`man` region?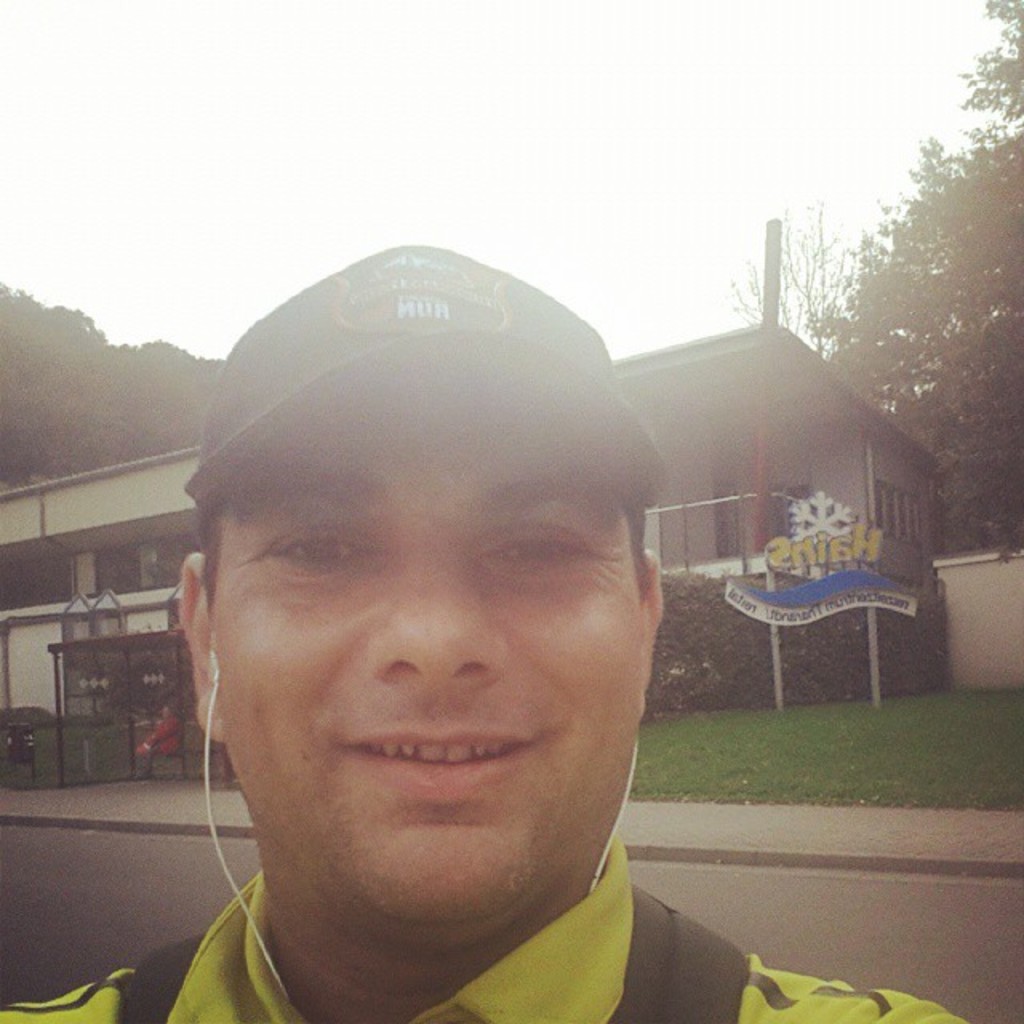
bbox(0, 240, 966, 1022)
